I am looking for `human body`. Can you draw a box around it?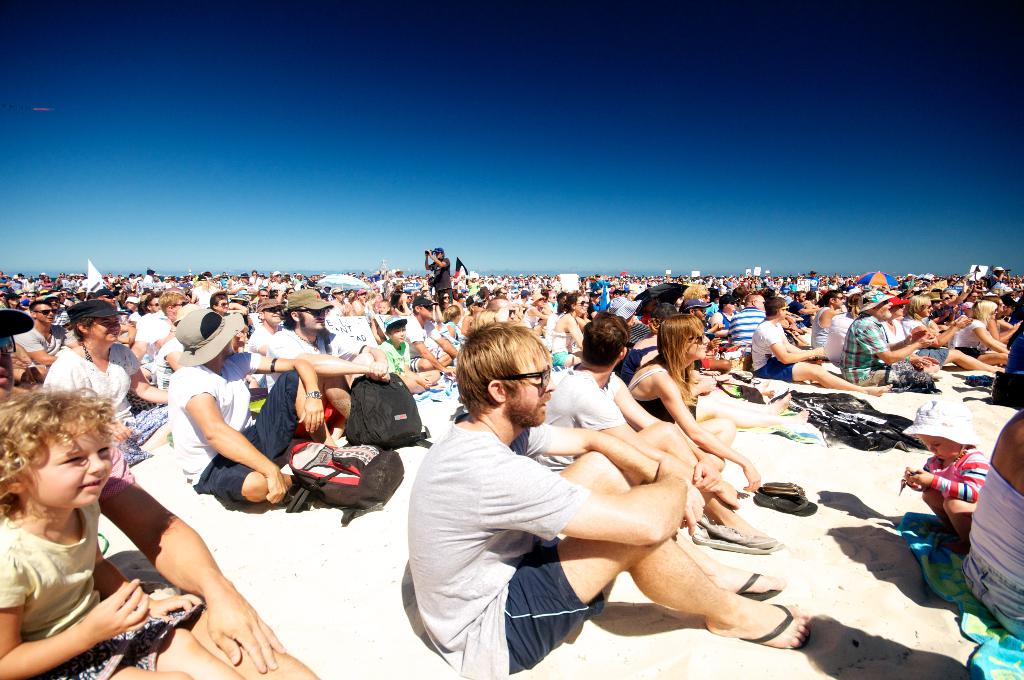
Sure, the bounding box is box(376, 343, 438, 392).
